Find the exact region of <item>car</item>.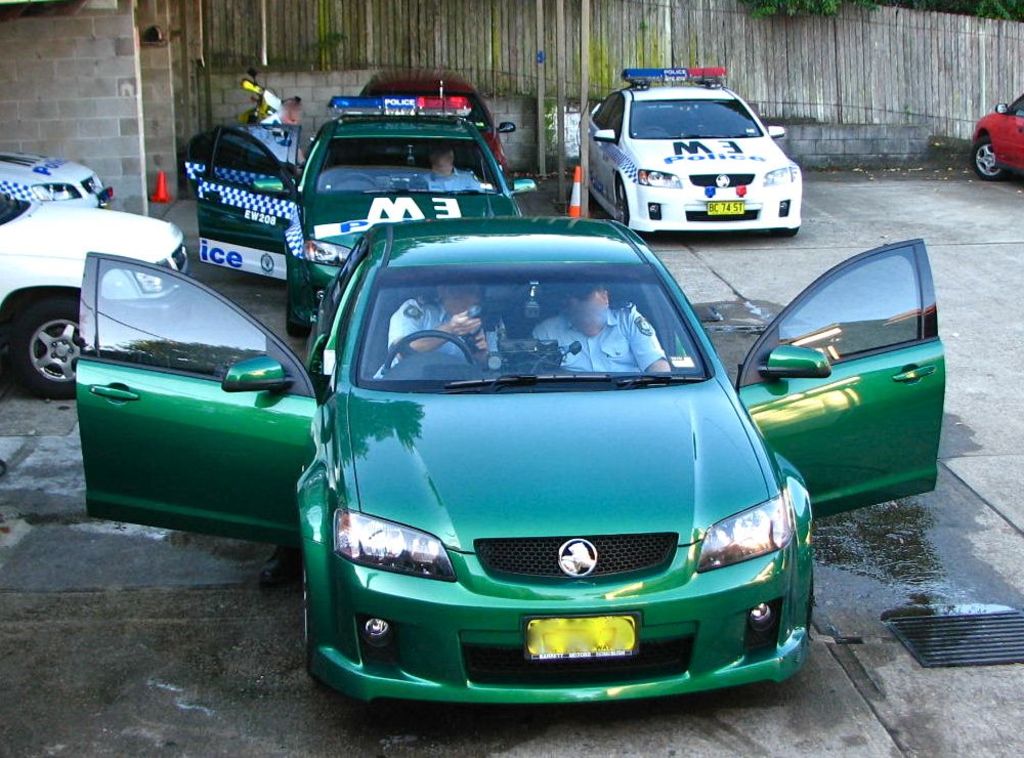
Exact region: locate(0, 150, 111, 204).
